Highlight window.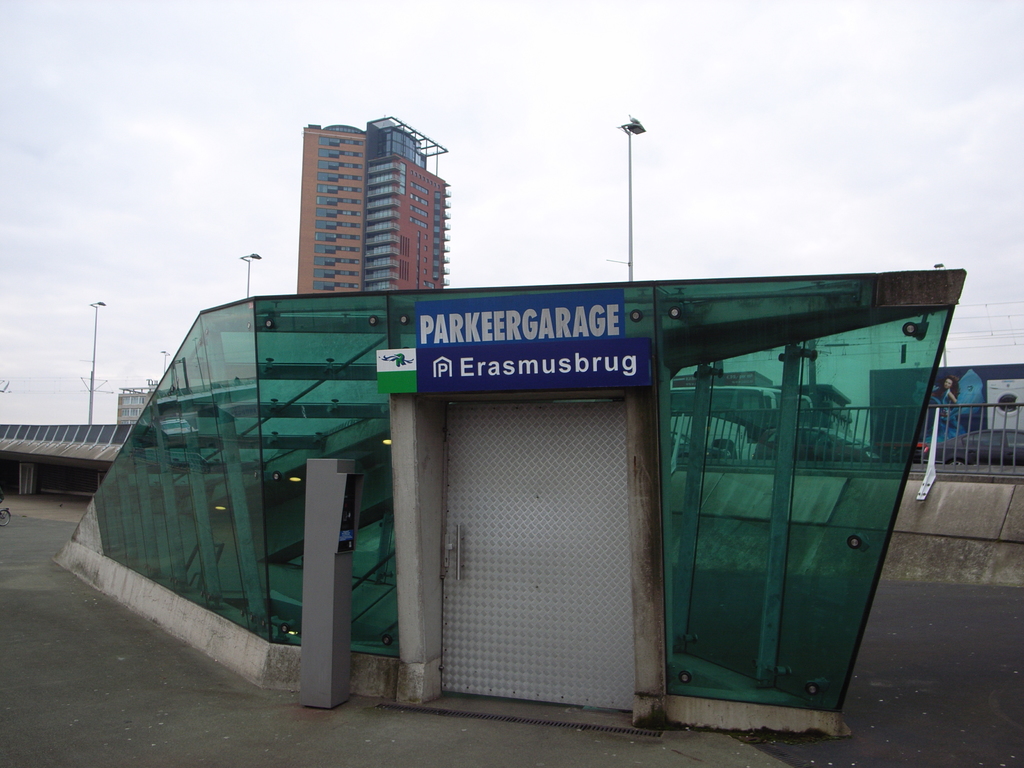
Highlighted region: l=407, t=182, r=429, b=189.
